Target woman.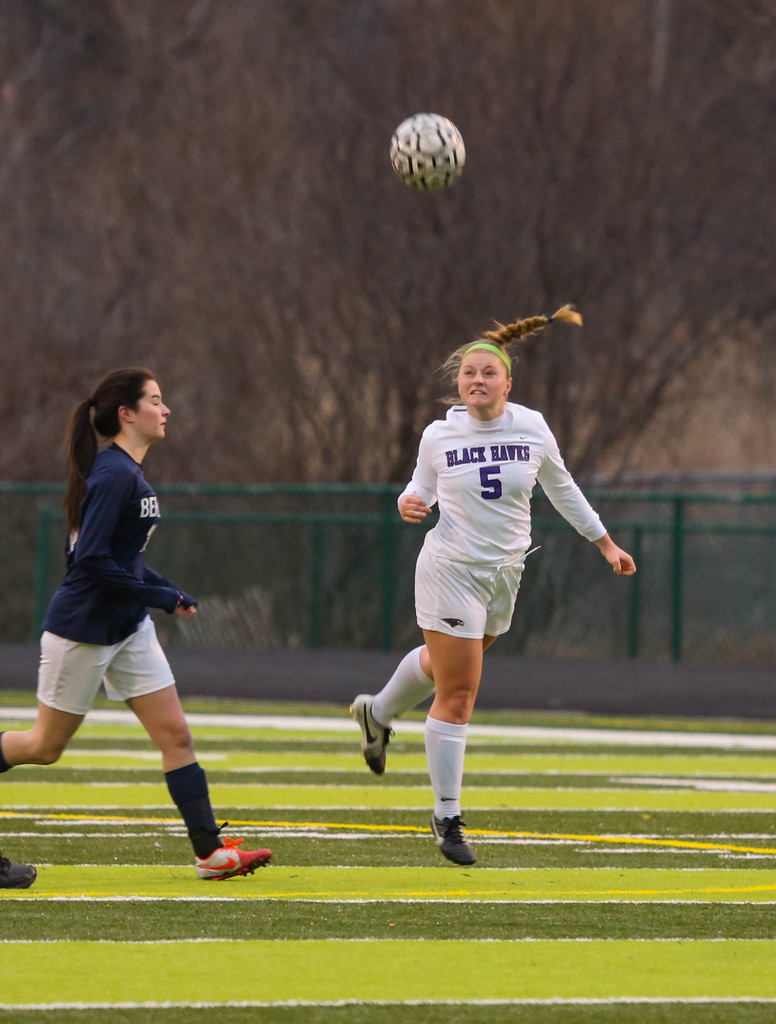
Target region: bbox(23, 356, 230, 880).
